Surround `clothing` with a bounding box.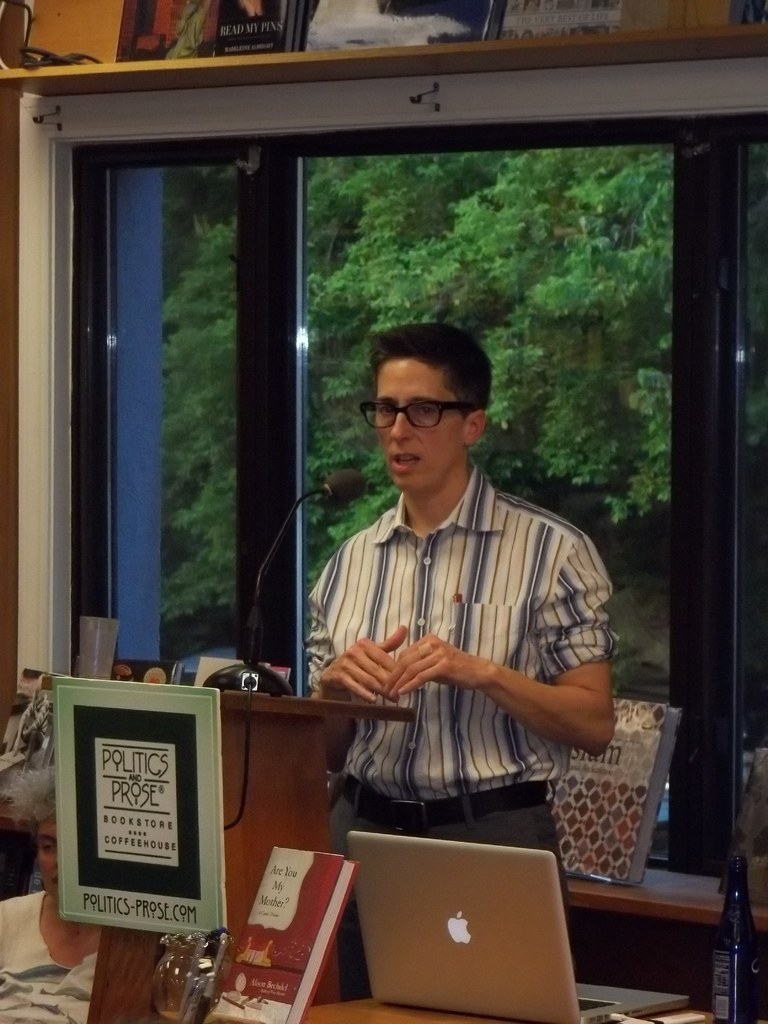
<region>304, 463, 631, 1023</region>.
